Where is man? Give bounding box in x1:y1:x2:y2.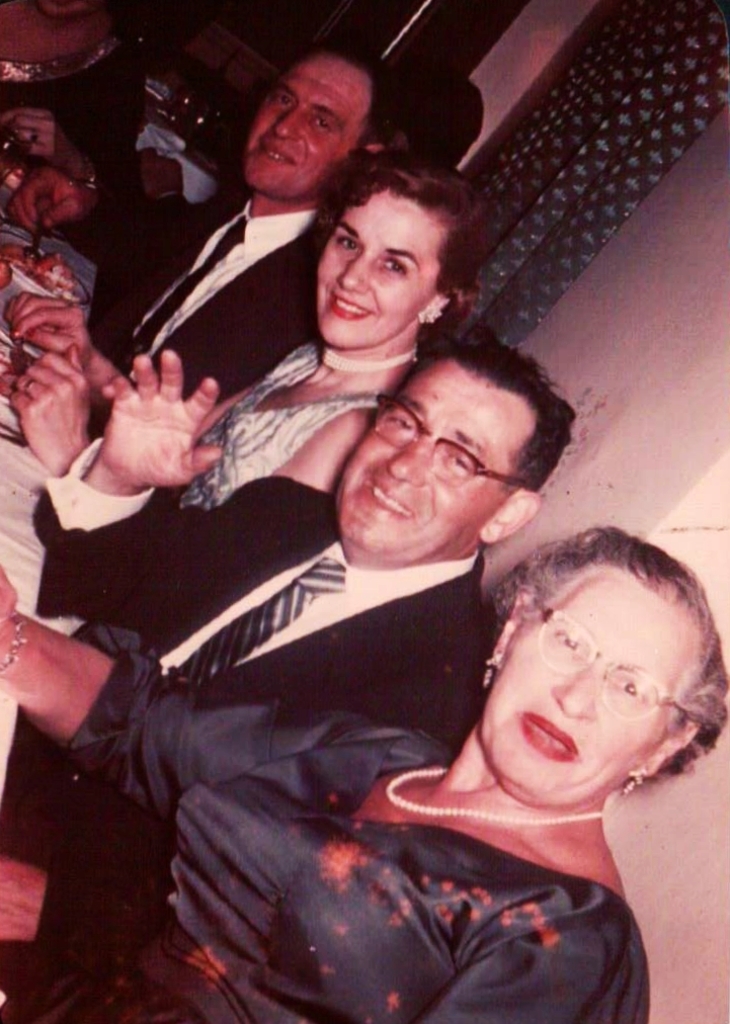
31:316:583:958.
